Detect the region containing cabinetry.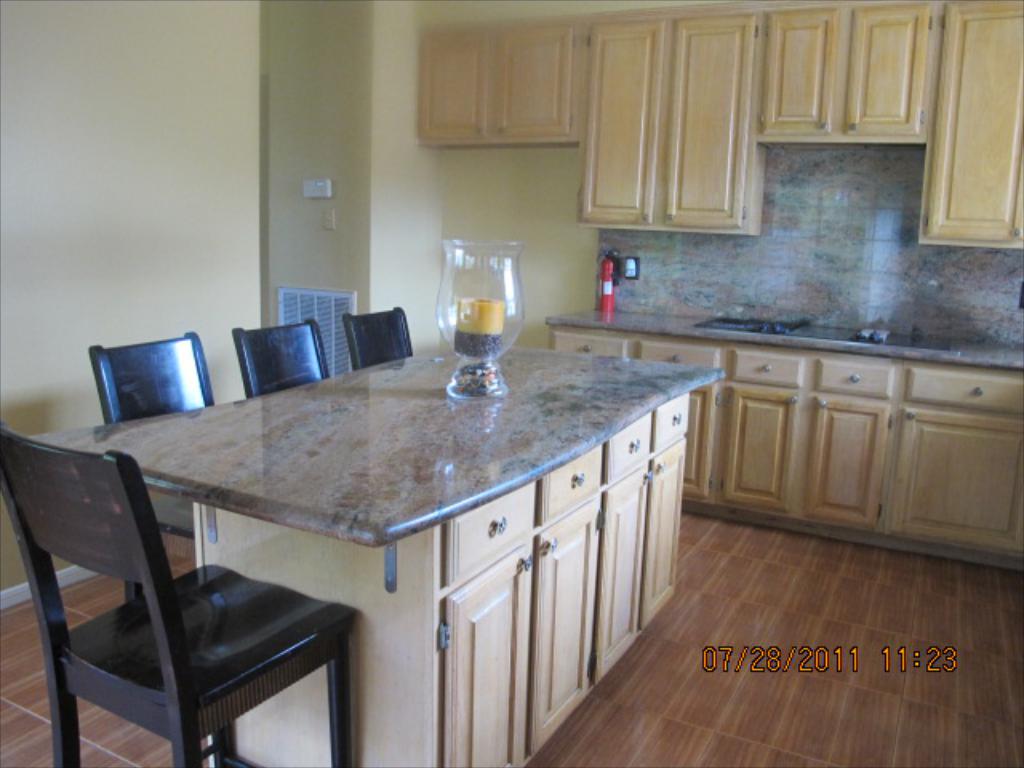
[left=896, top=374, right=1022, bottom=550].
